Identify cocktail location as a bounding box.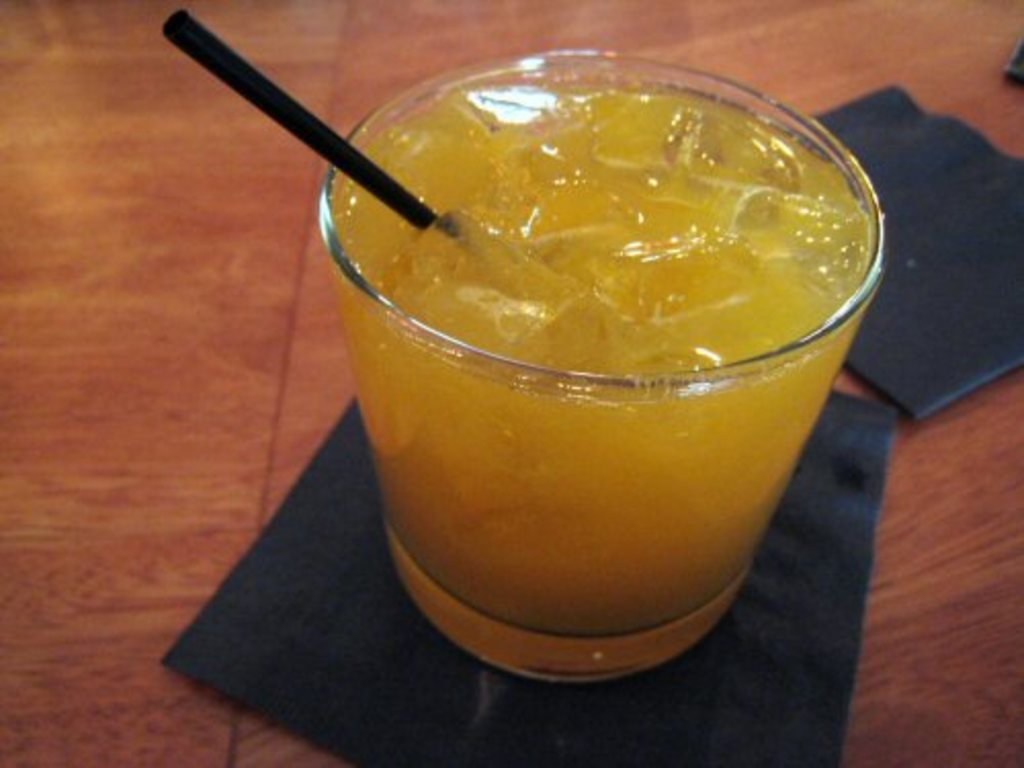
box(154, 0, 887, 686).
